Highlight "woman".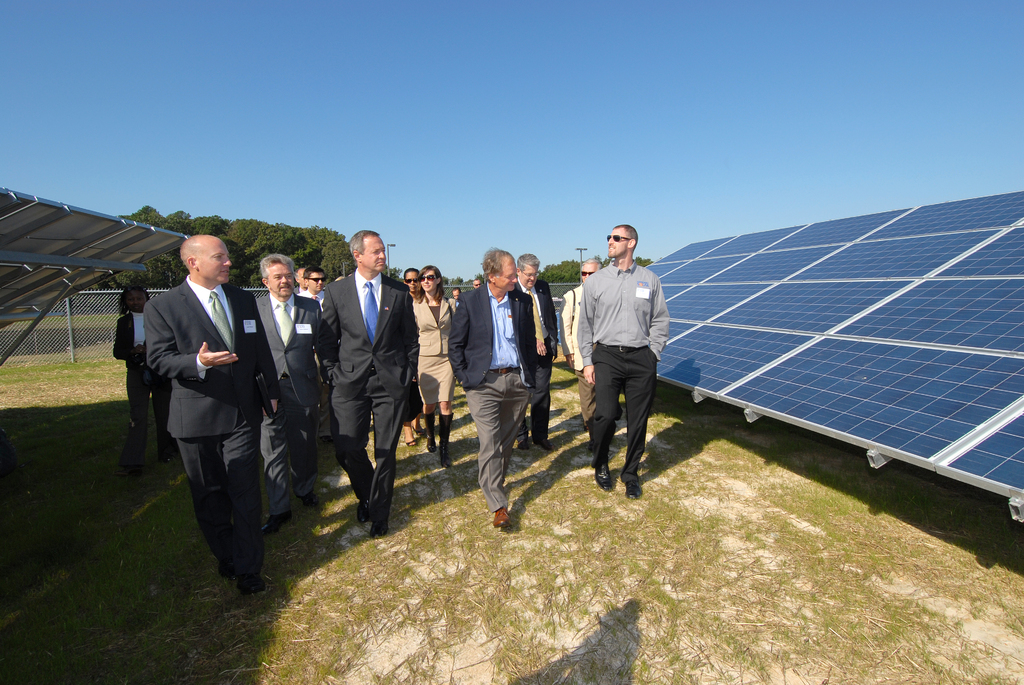
Highlighted region: bbox=[397, 262, 426, 432].
